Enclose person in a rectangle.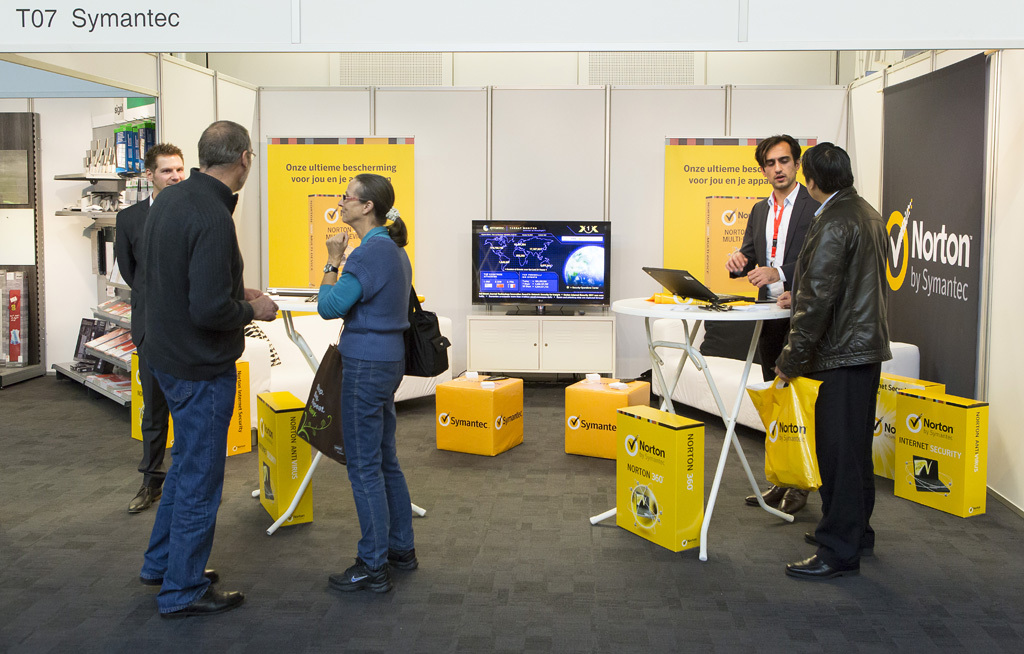
(left=769, top=110, right=904, bottom=588).
